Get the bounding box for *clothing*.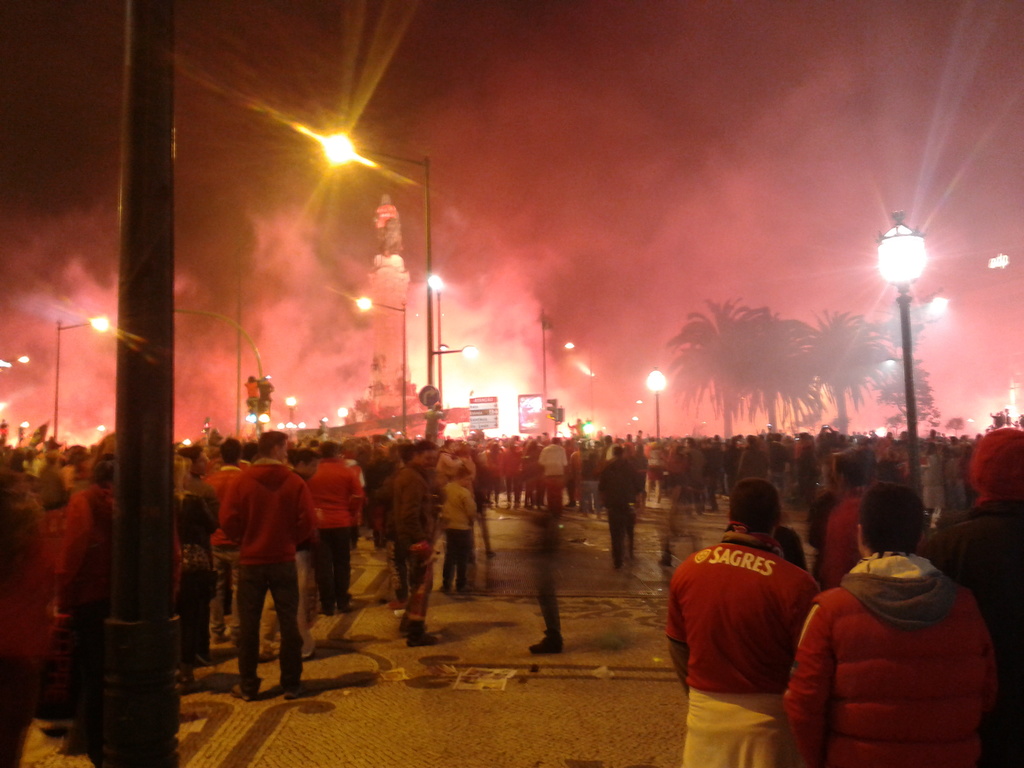
{"x1": 305, "y1": 458, "x2": 363, "y2": 523}.
